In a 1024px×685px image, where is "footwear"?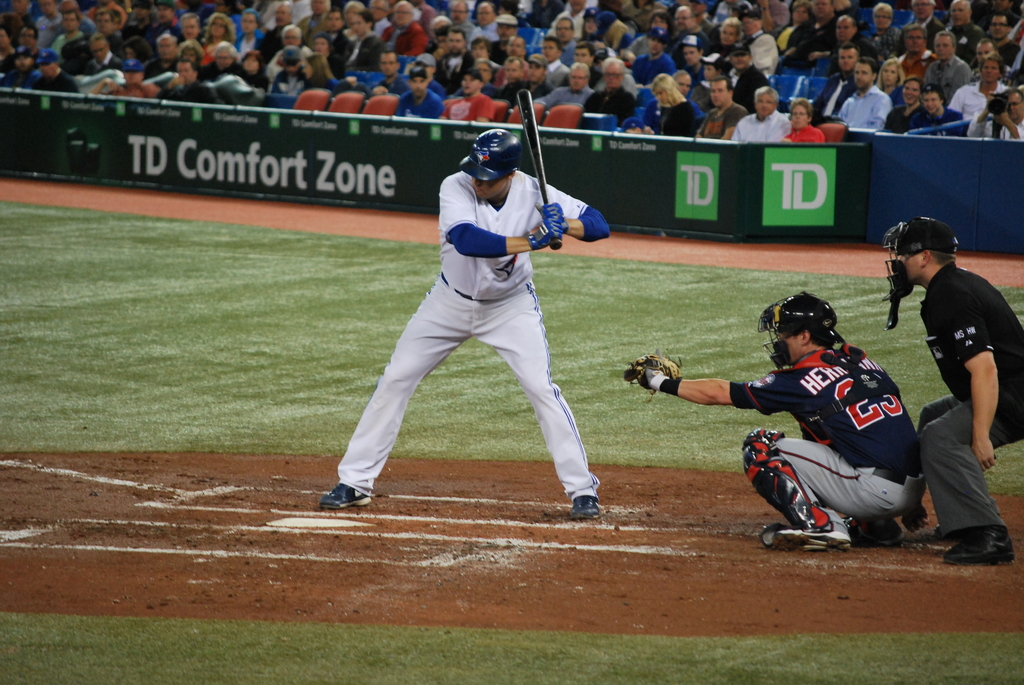
568,490,607,517.
